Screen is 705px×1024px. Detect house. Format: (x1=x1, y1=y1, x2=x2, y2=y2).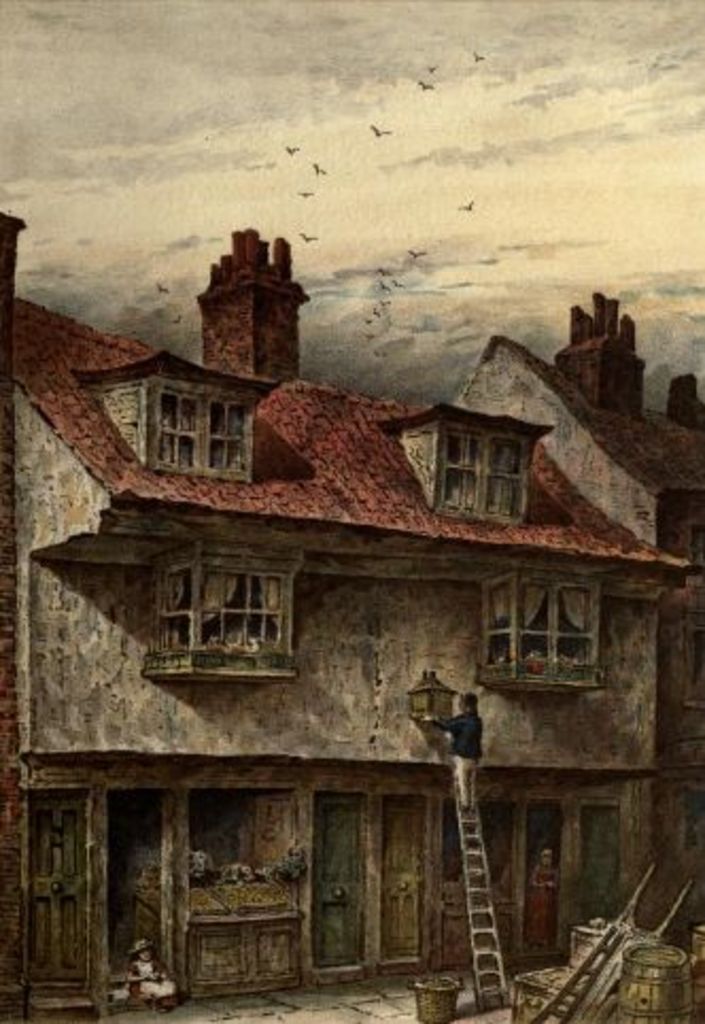
(x1=0, y1=208, x2=703, y2=1022).
